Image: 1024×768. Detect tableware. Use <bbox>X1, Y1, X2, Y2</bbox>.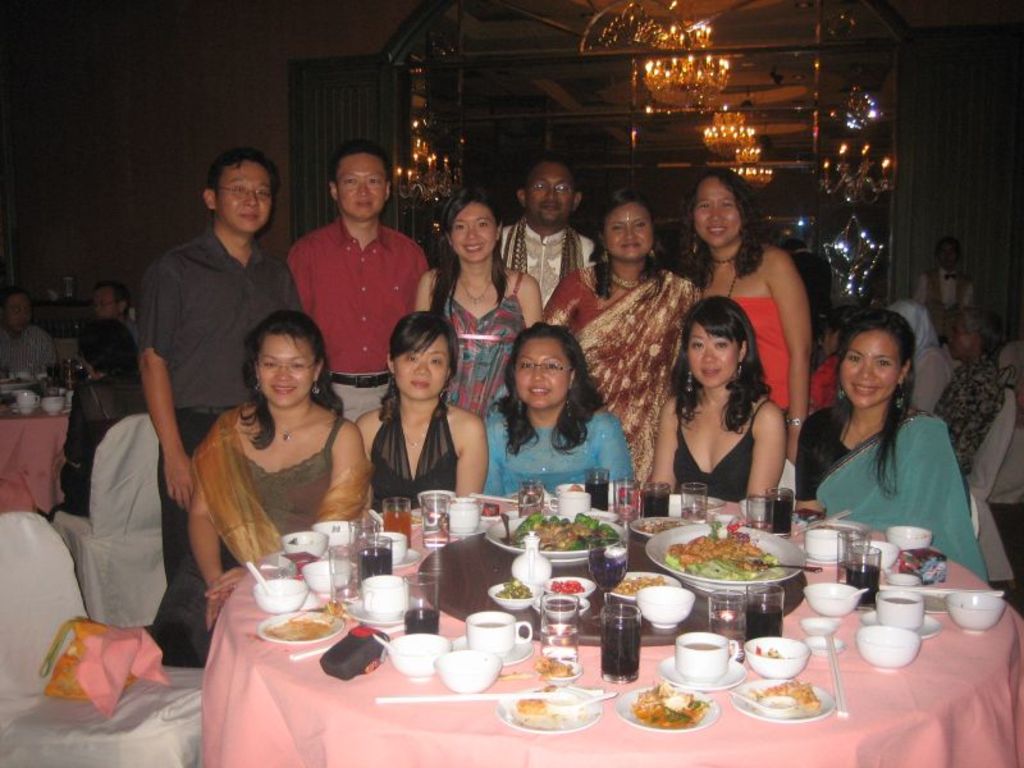
<bbox>645, 530, 819, 612</bbox>.
